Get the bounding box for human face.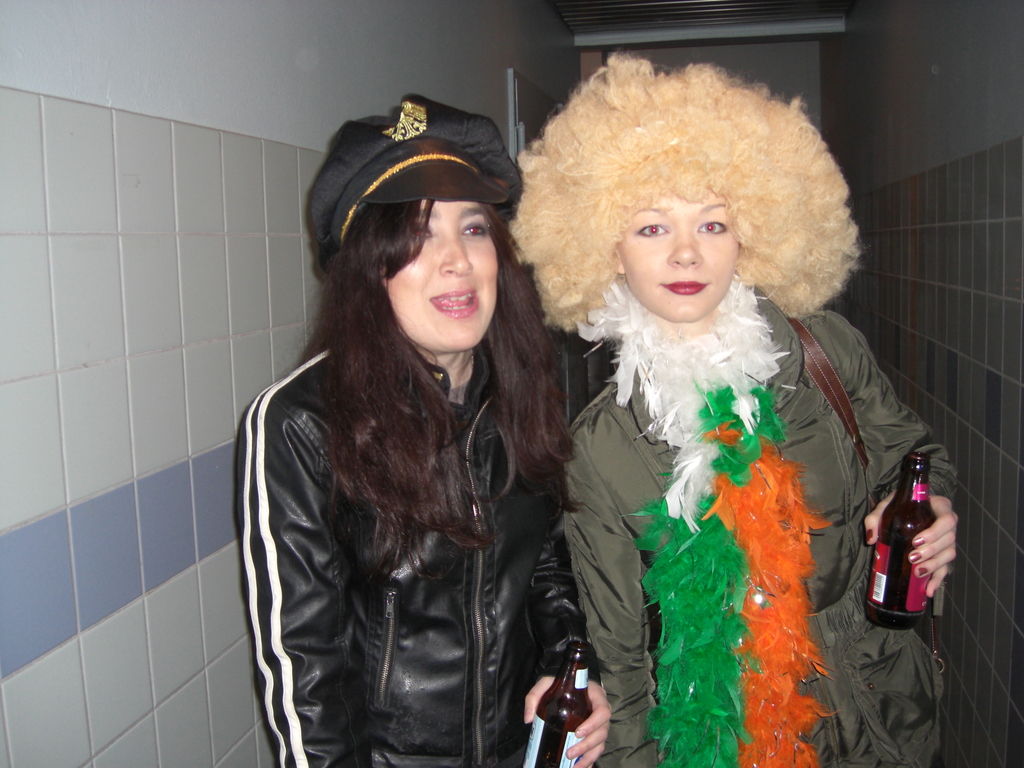
x1=616 y1=180 x2=744 y2=320.
